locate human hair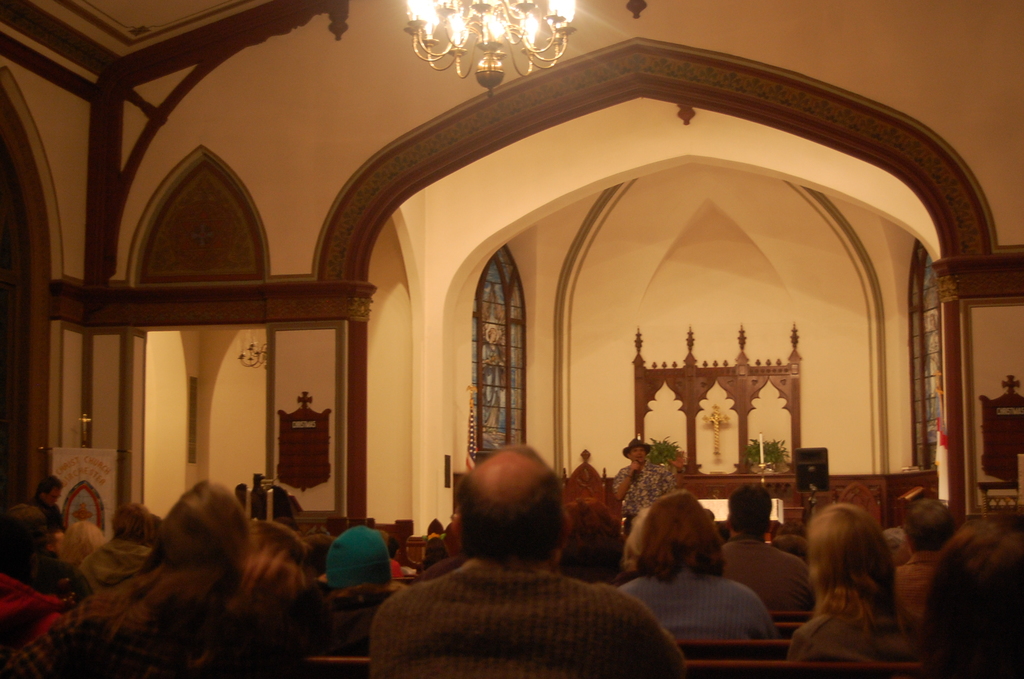
detection(808, 500, 910, 644)
